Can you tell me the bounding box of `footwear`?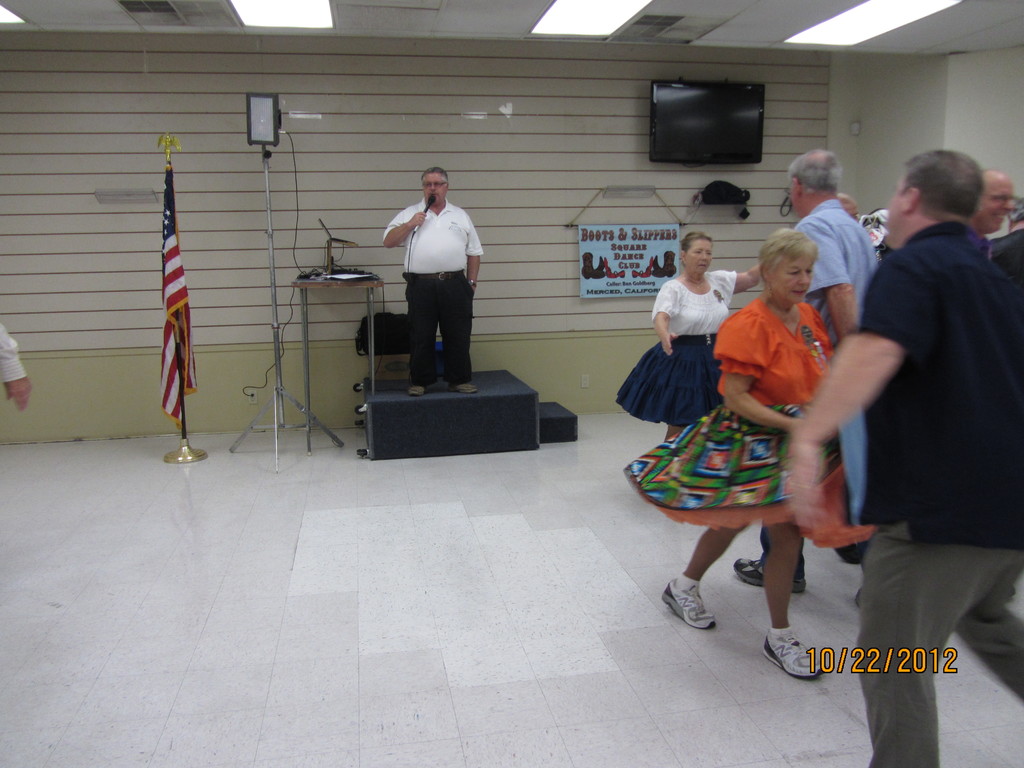
{"x1": 667, "y1": 576, "x2": 735, "y2": 649}.
